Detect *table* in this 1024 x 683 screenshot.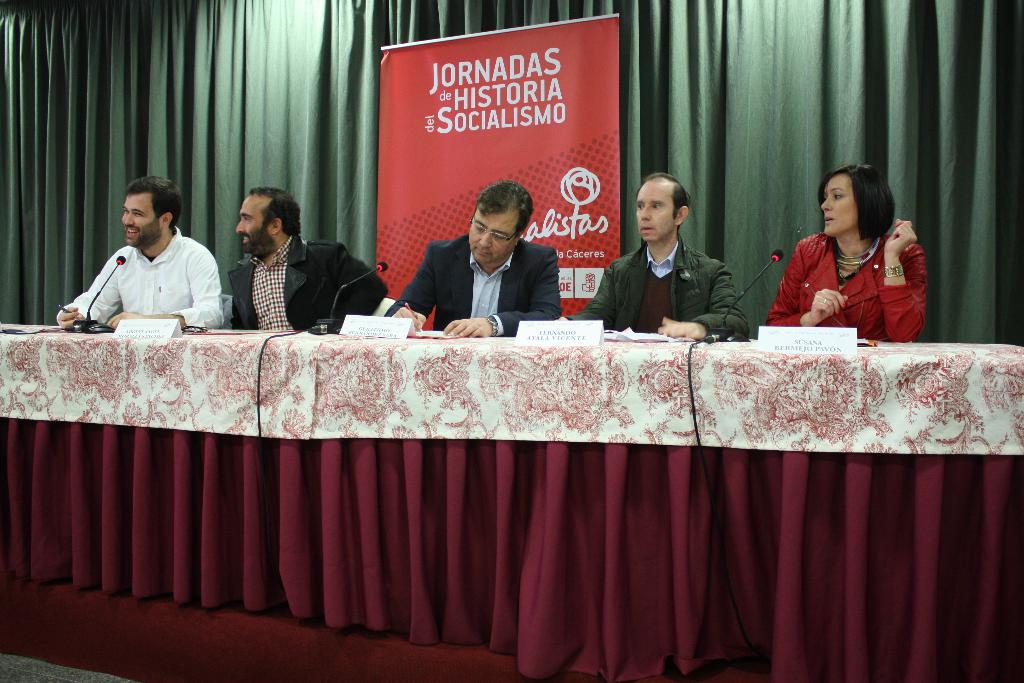
Detection: bbox=(0, 262, 1023, 675).
